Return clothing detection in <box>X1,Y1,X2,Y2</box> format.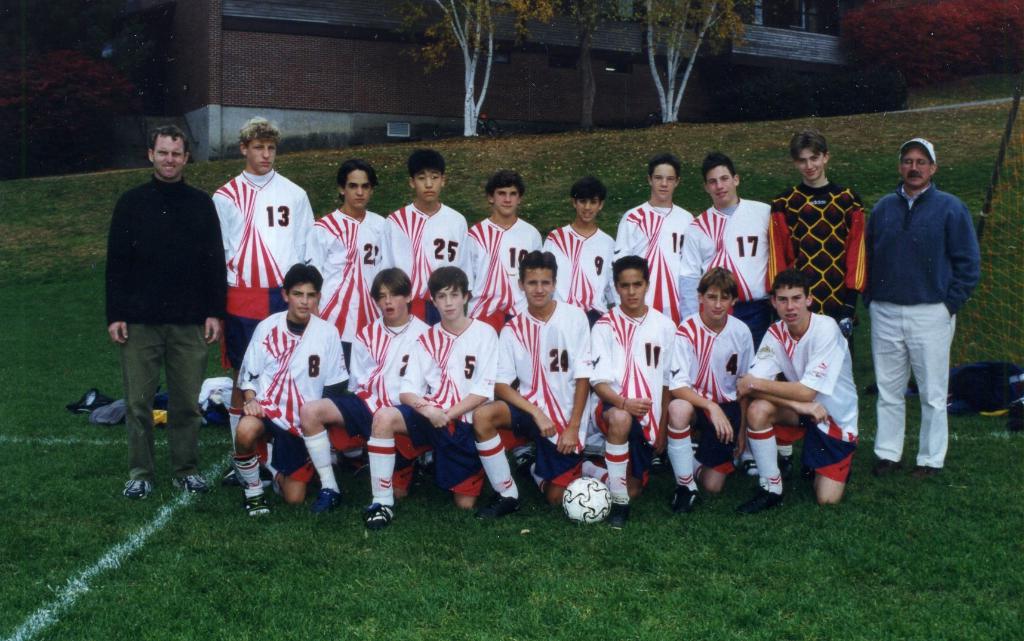
<box>585,299,682,457</box>.
